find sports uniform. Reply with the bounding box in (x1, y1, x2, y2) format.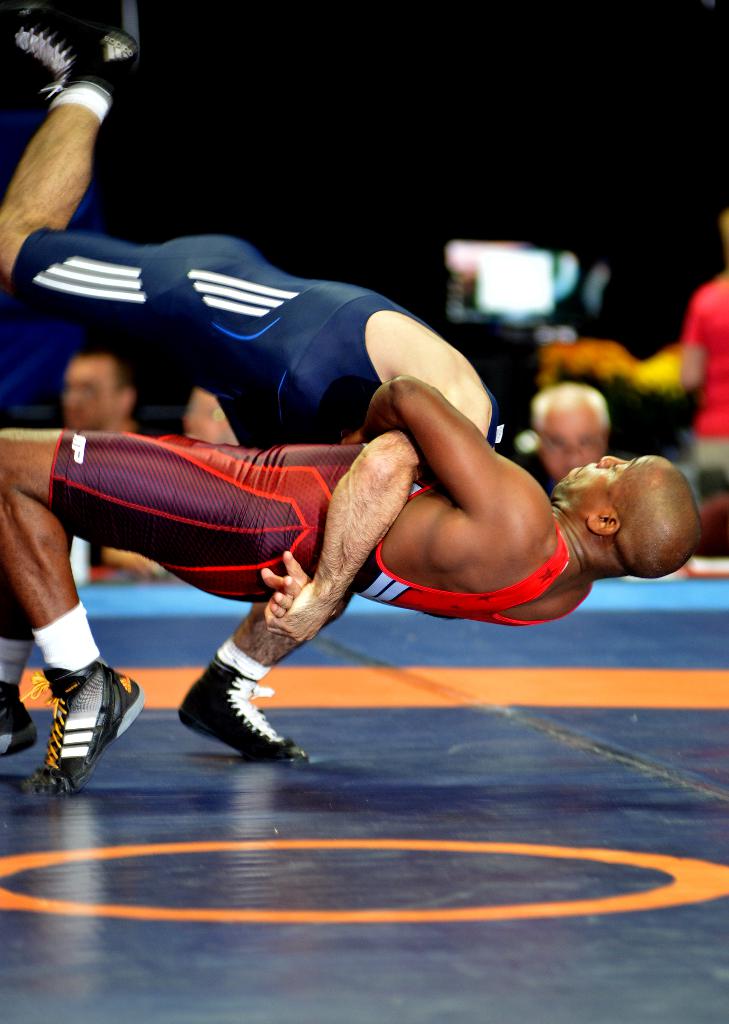
(58, 426, 583, 627).
